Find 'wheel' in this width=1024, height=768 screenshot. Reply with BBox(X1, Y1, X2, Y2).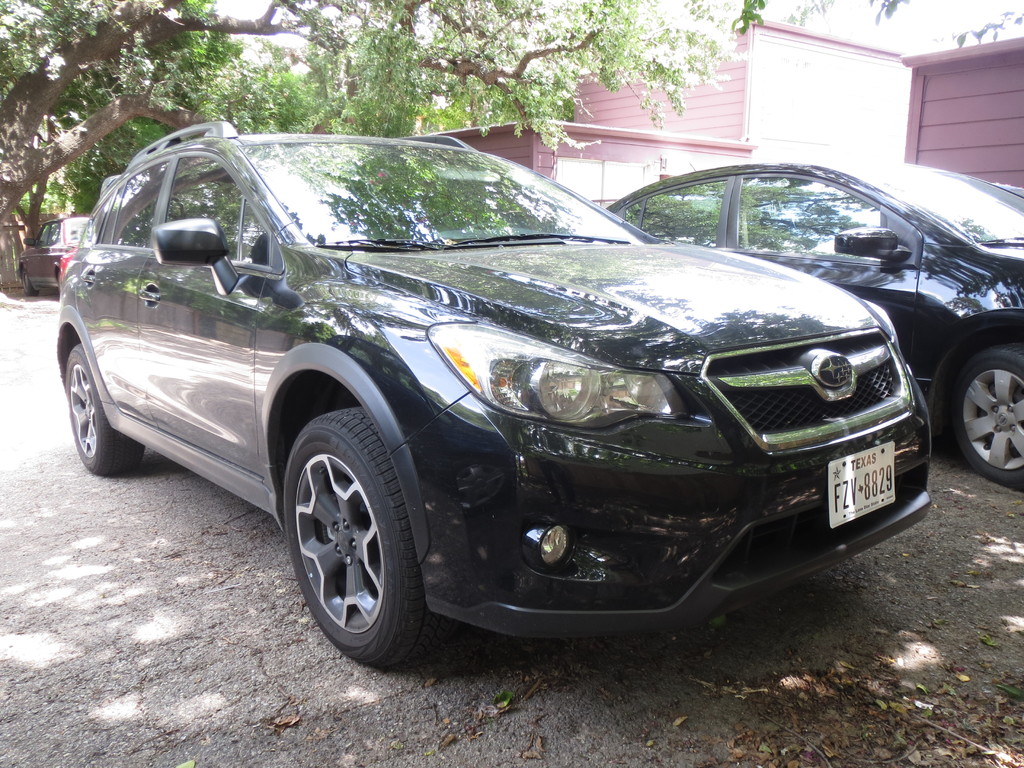
BBox(22, 273, 38, 294).
